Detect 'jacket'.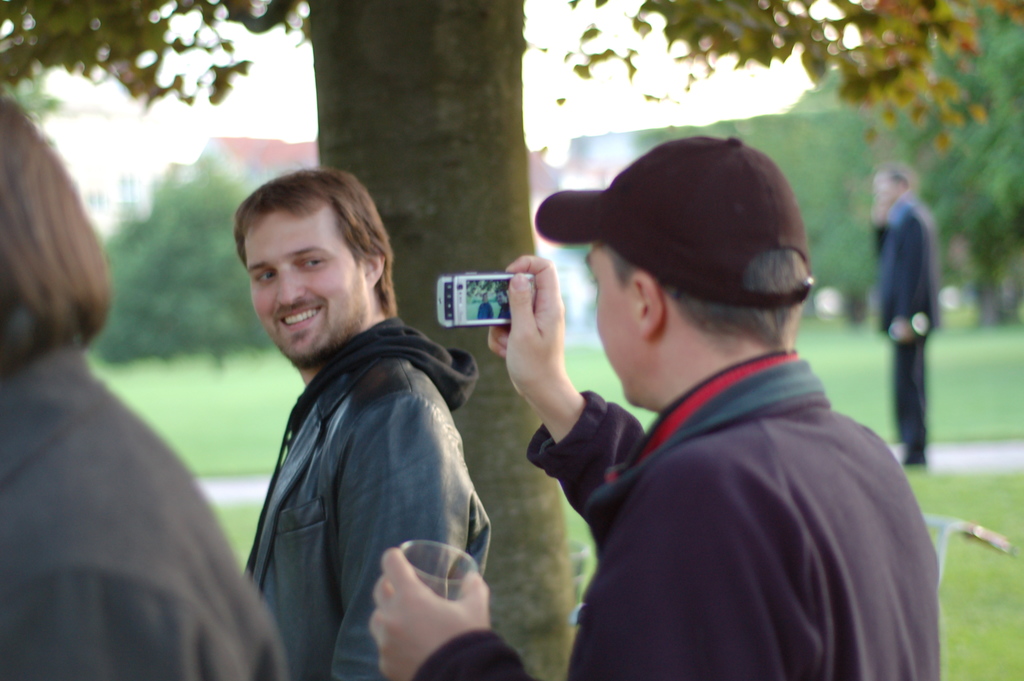
Detected at [left=202, top=250, right=489, bottom=661].
